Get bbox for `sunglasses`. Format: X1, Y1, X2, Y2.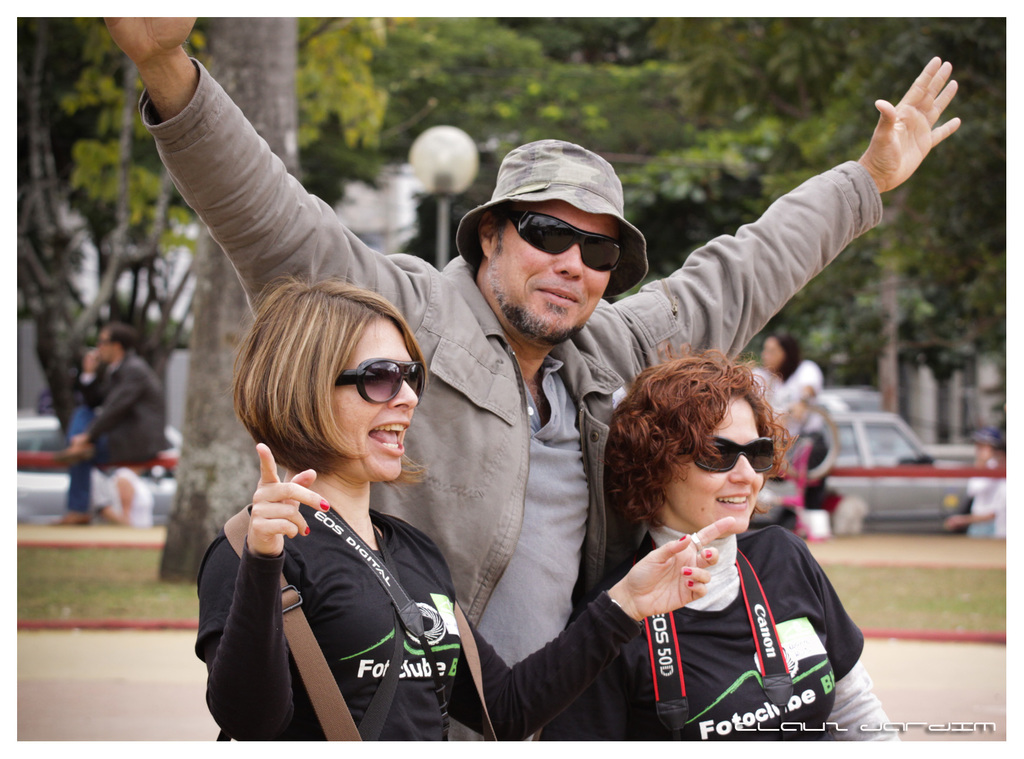
505, 209, 624, 279.
